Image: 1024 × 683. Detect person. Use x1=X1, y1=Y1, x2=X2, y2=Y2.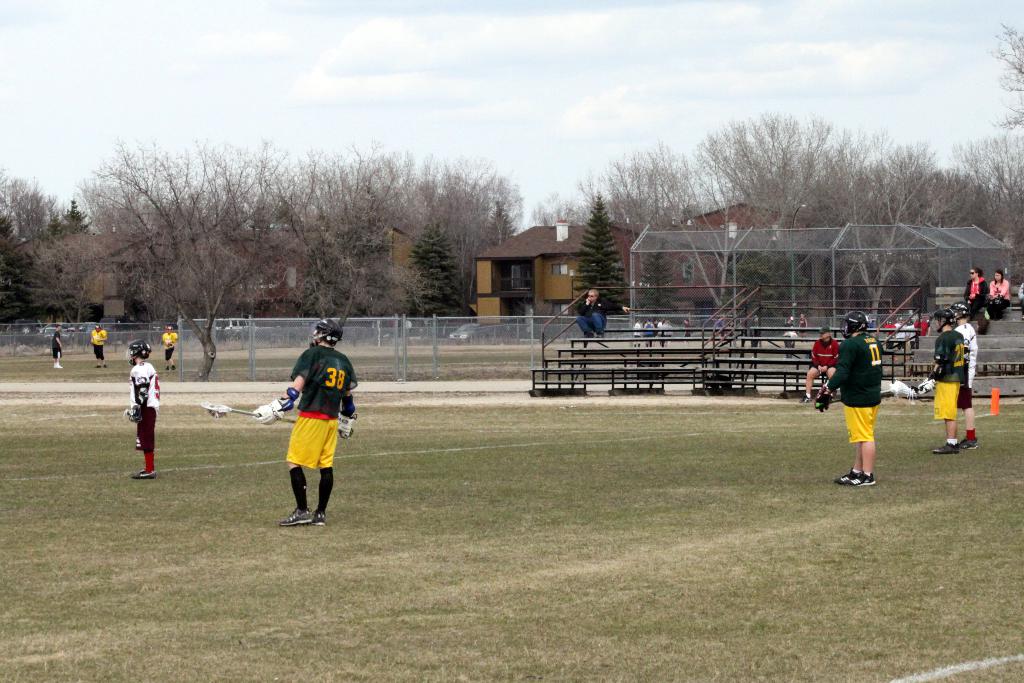
x1=159, y1=323, x2=179, y2=372.
